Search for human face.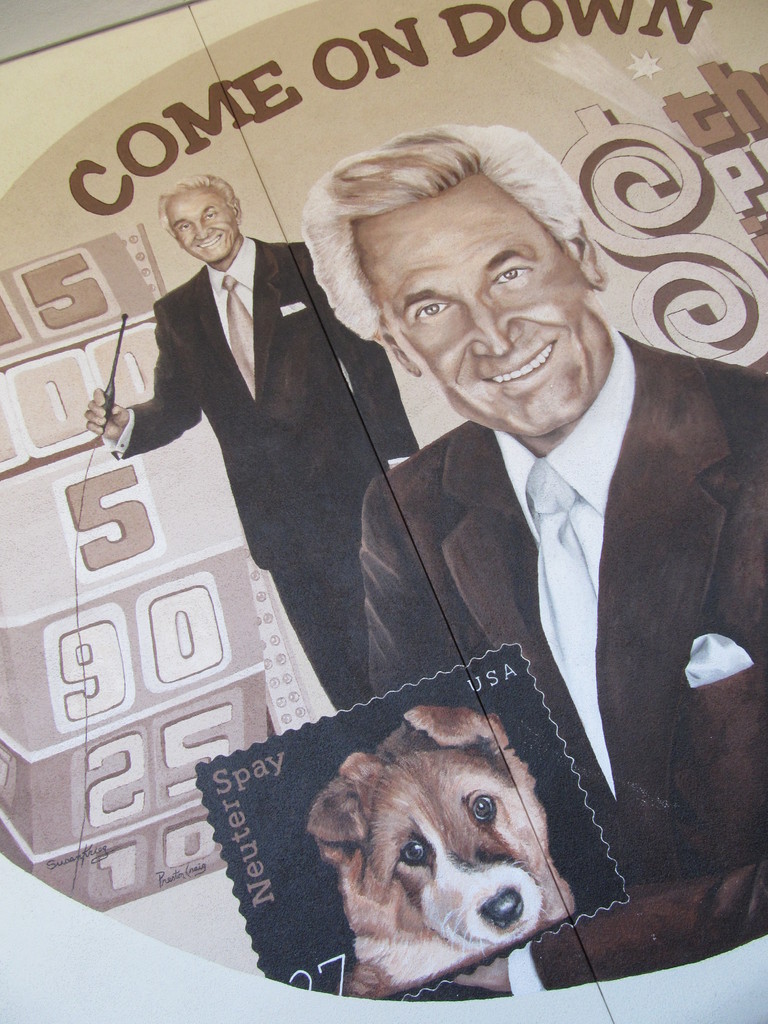
Found at (x1=161, y1=182, x2=236, y2=259).
